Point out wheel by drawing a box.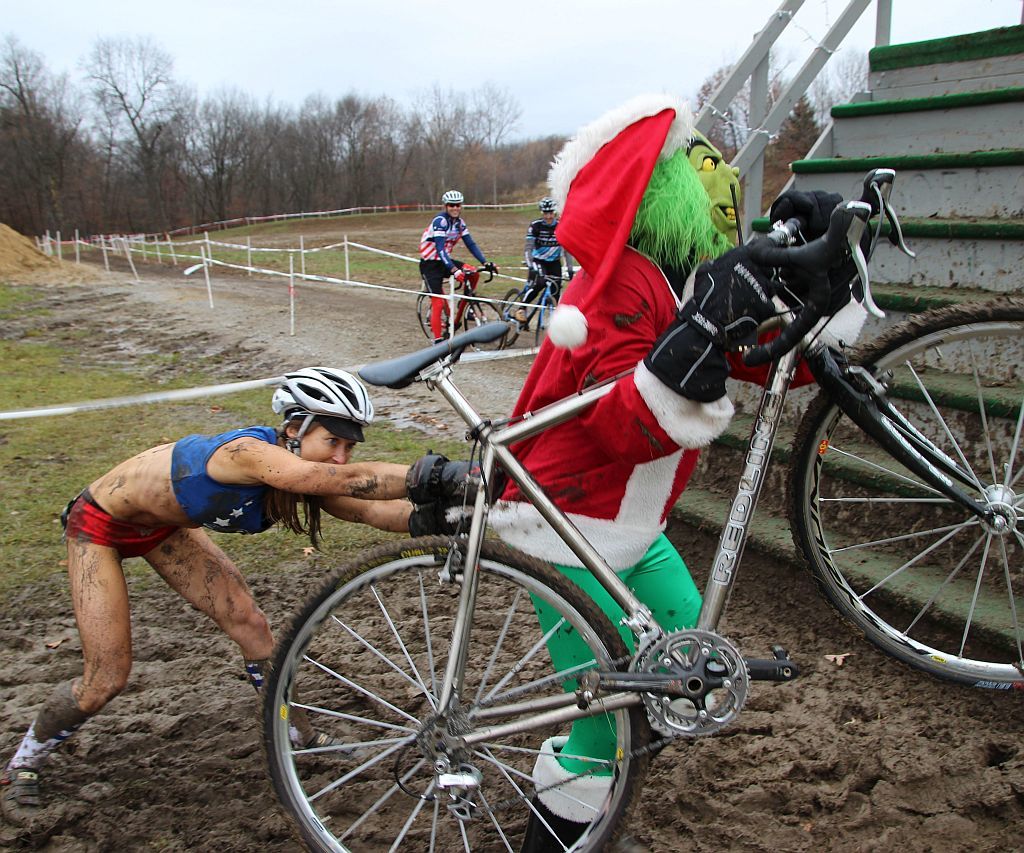
[462, 298, 507, 354].
